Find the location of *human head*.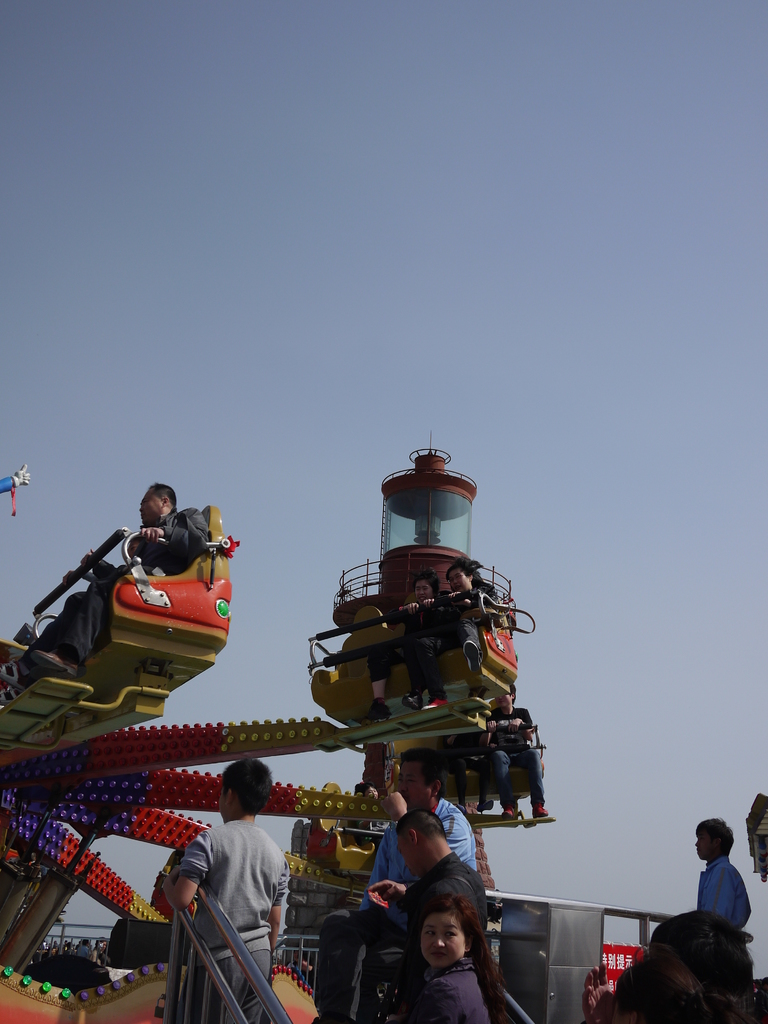
Location: (left=393, top=810, right=447, bottom=872).
